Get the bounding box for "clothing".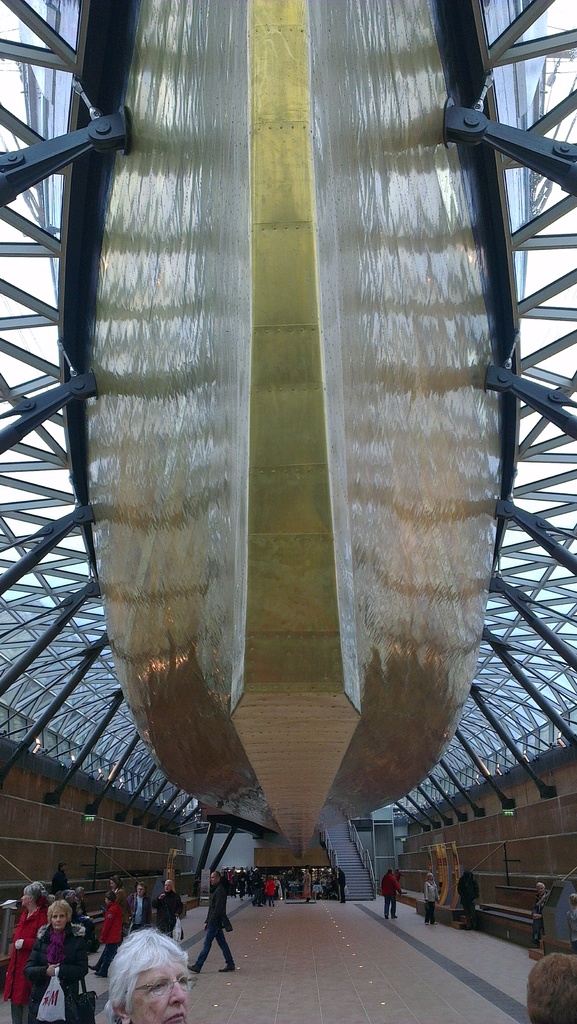
bbox=(376, 870, 397, 916).
